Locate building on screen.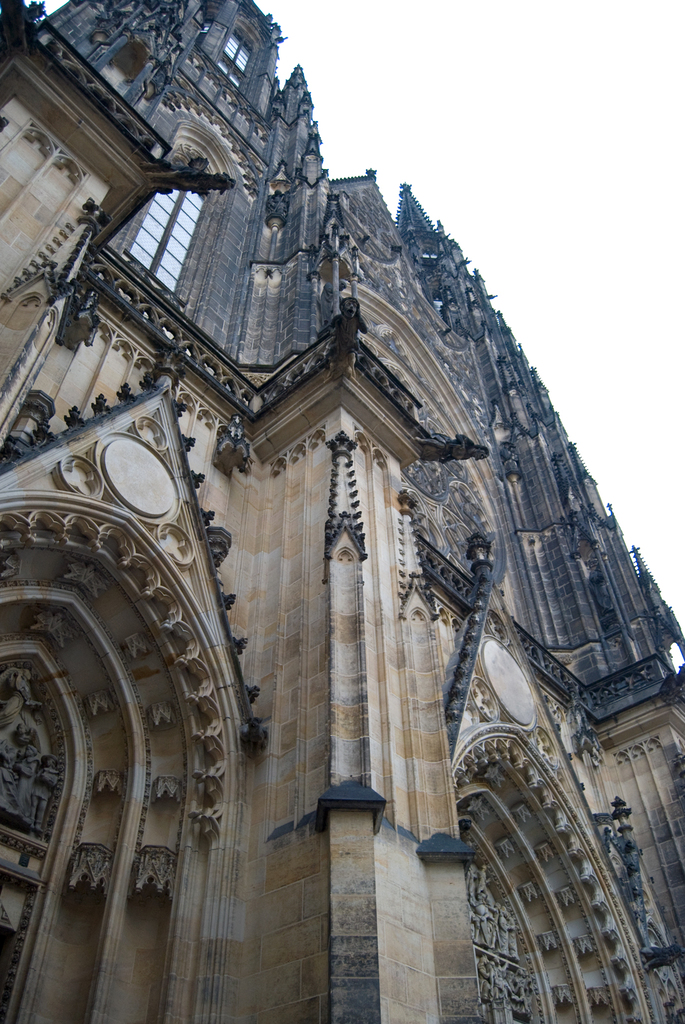
On screen at bbox=(0, 0, 684, 1023).
